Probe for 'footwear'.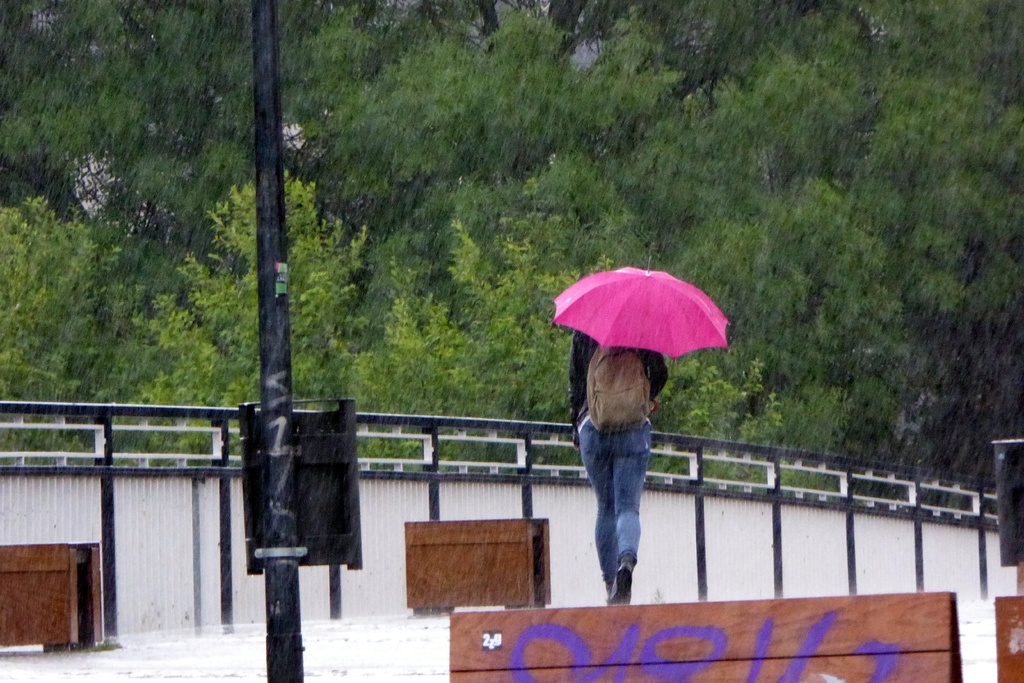
Probe result: region(603, 578, 613, 594).
